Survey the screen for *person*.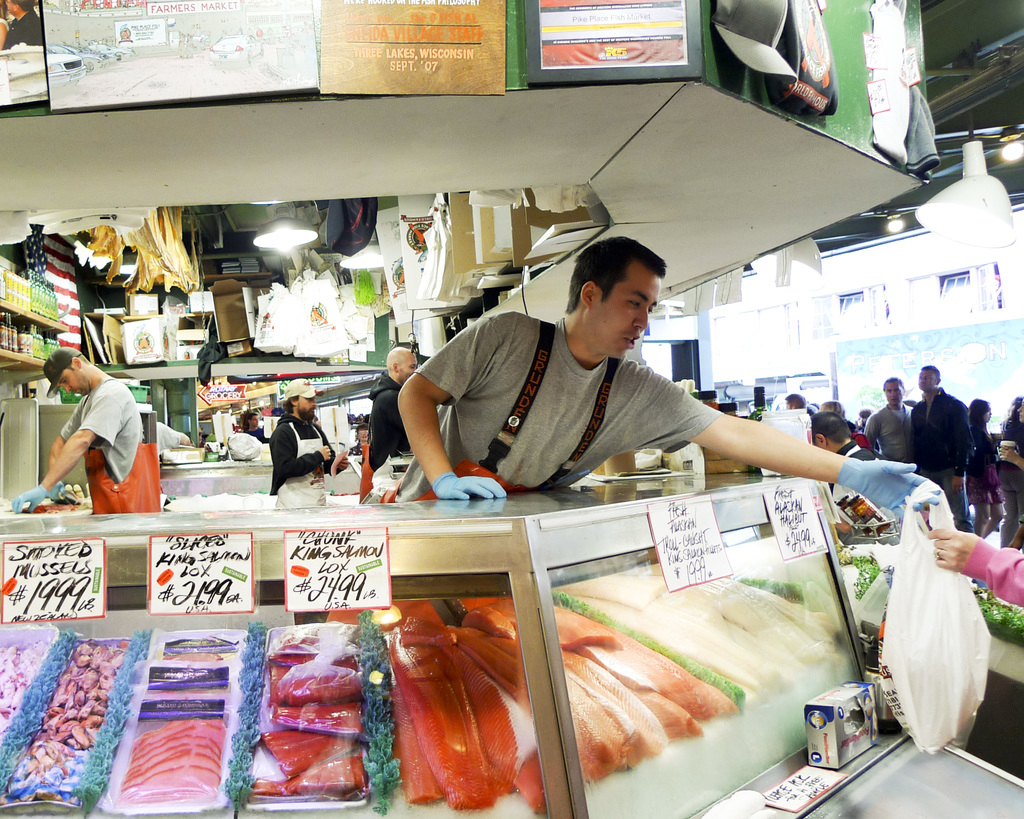
Survey found: bbox=[932, 521, 1023, 612].
